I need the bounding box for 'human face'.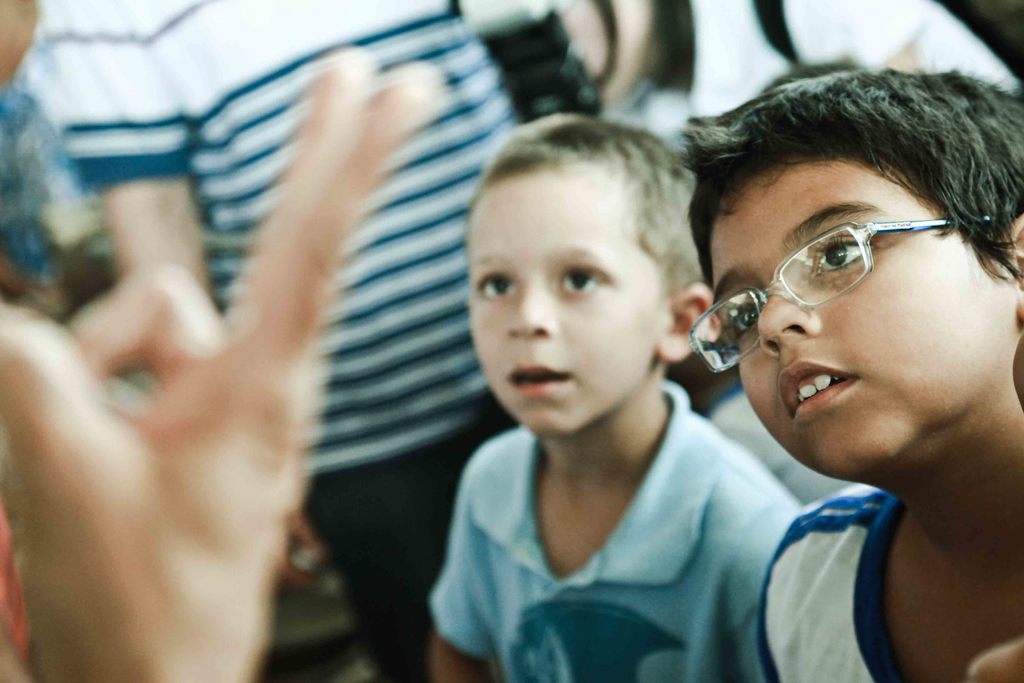
Here it is: locate(710, 159, 1014, 475).
